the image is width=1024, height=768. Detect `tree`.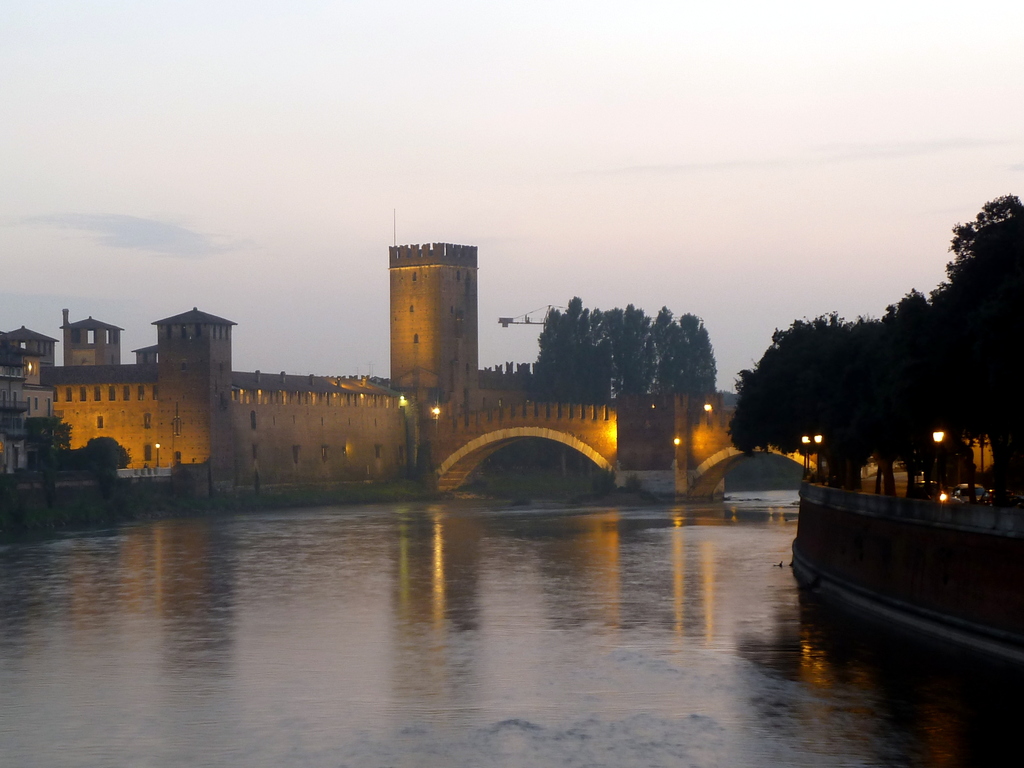
Detection: 724:188:1023:517.
